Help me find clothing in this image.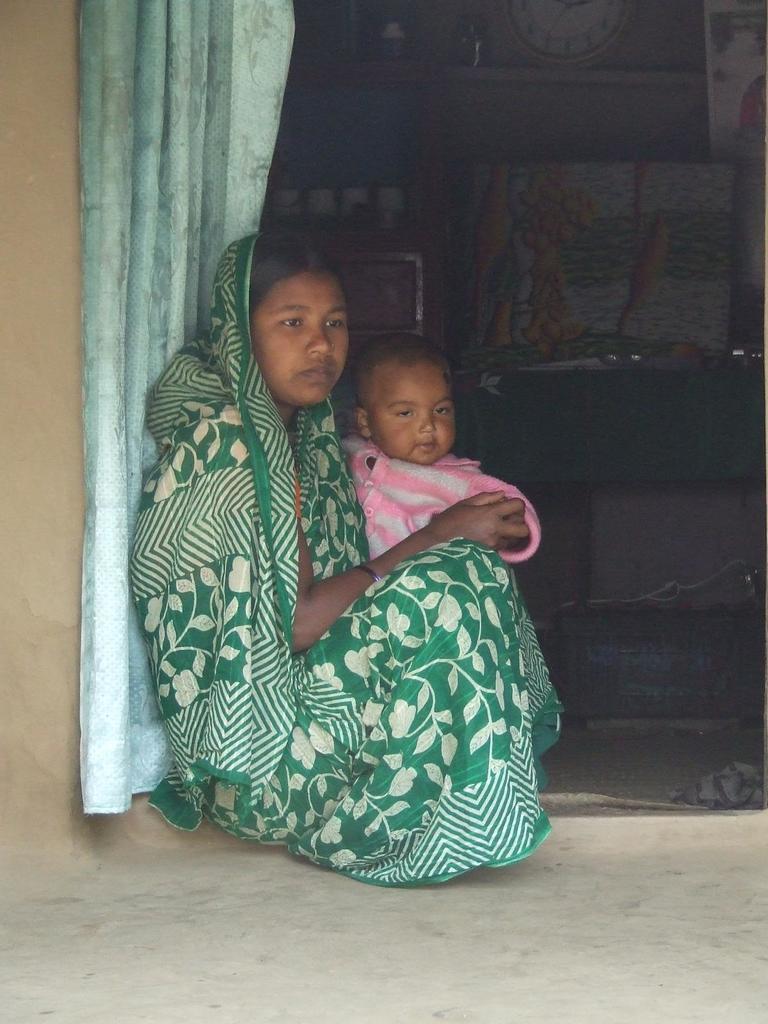
Found it: bbox(737, 90, 763, 140).
